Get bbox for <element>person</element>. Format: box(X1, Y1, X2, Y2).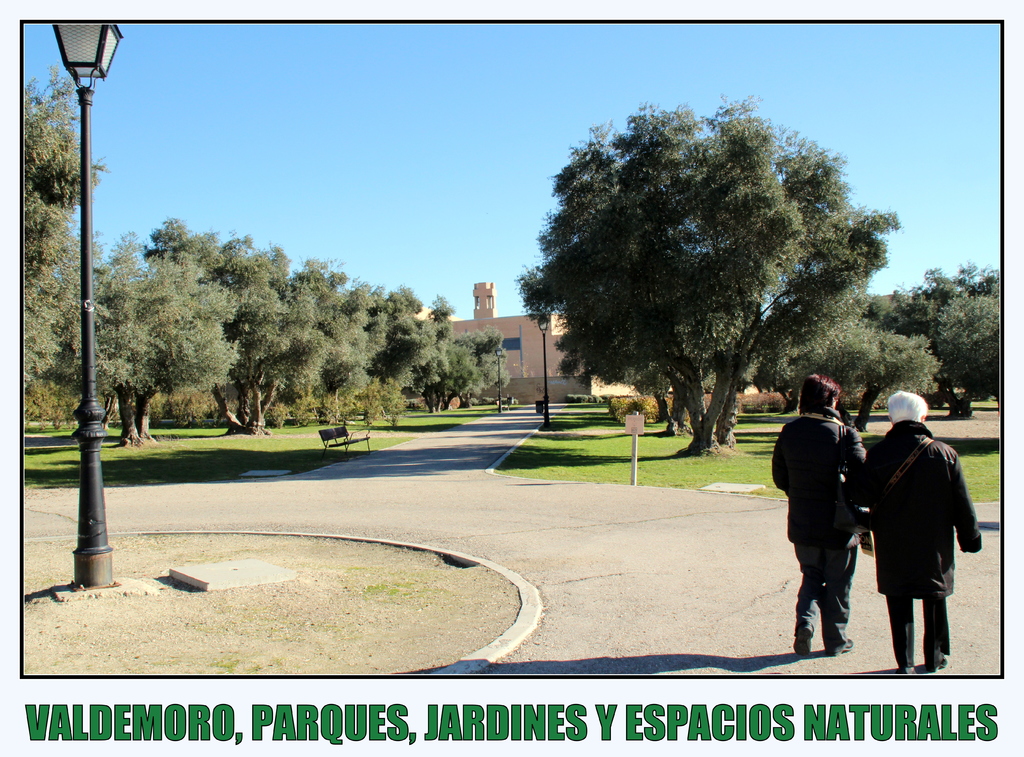
box(770, 373, 868, 657).
